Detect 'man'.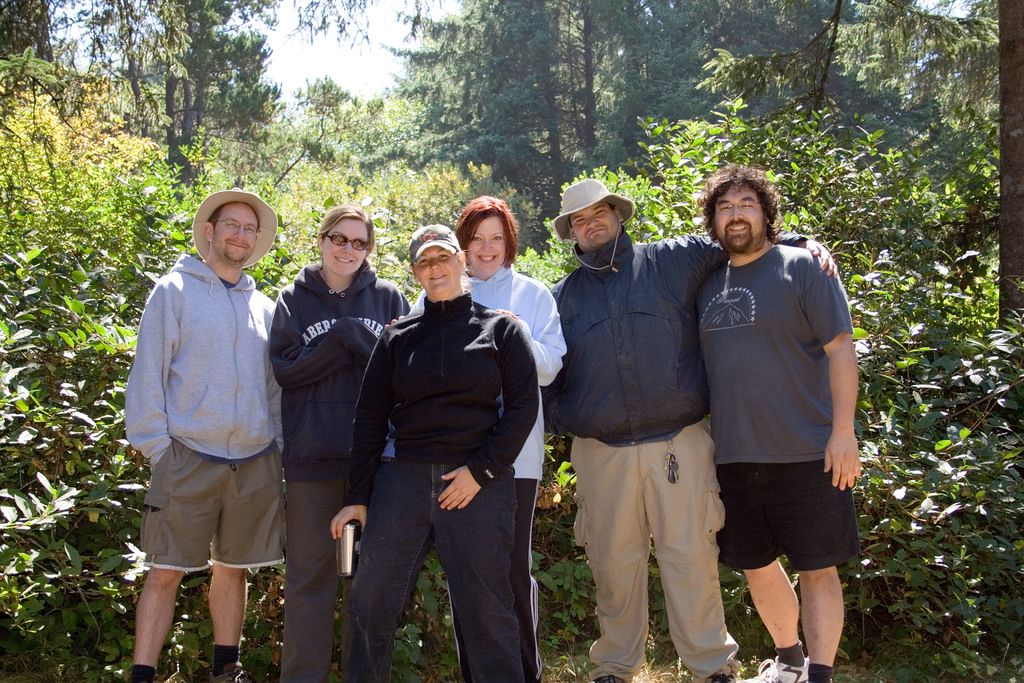
Detected at (118, 169, 294, 649).
